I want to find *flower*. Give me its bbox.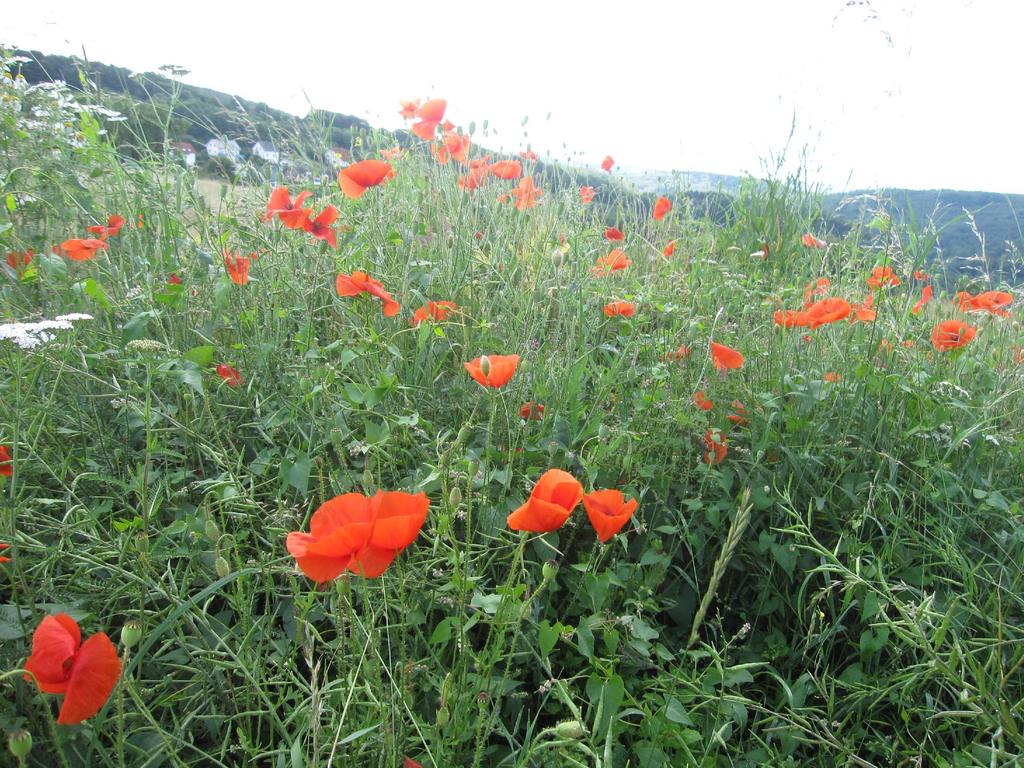
bbox=(724, 399, 752, 430).
